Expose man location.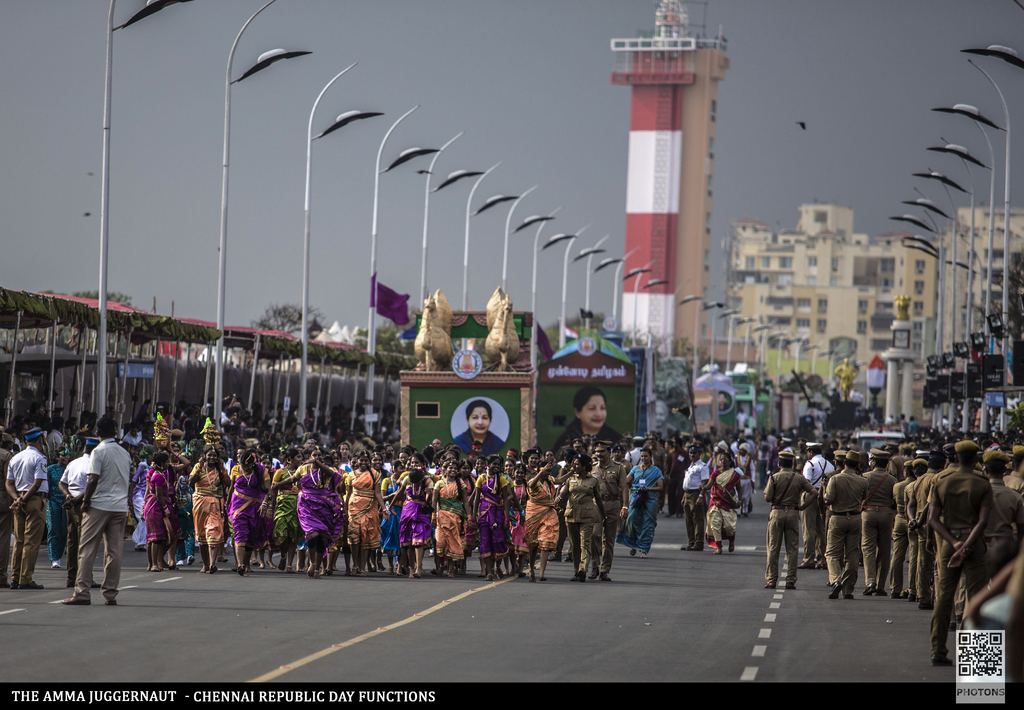
Exposed at (left=593, top=444, right=630, bottom=582).
